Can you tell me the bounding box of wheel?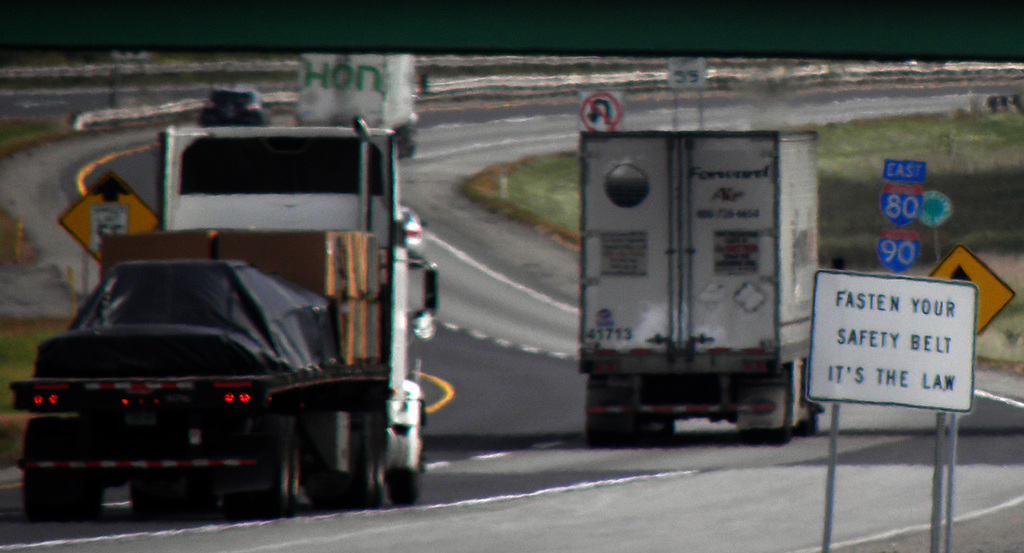
616,376,641,453.
